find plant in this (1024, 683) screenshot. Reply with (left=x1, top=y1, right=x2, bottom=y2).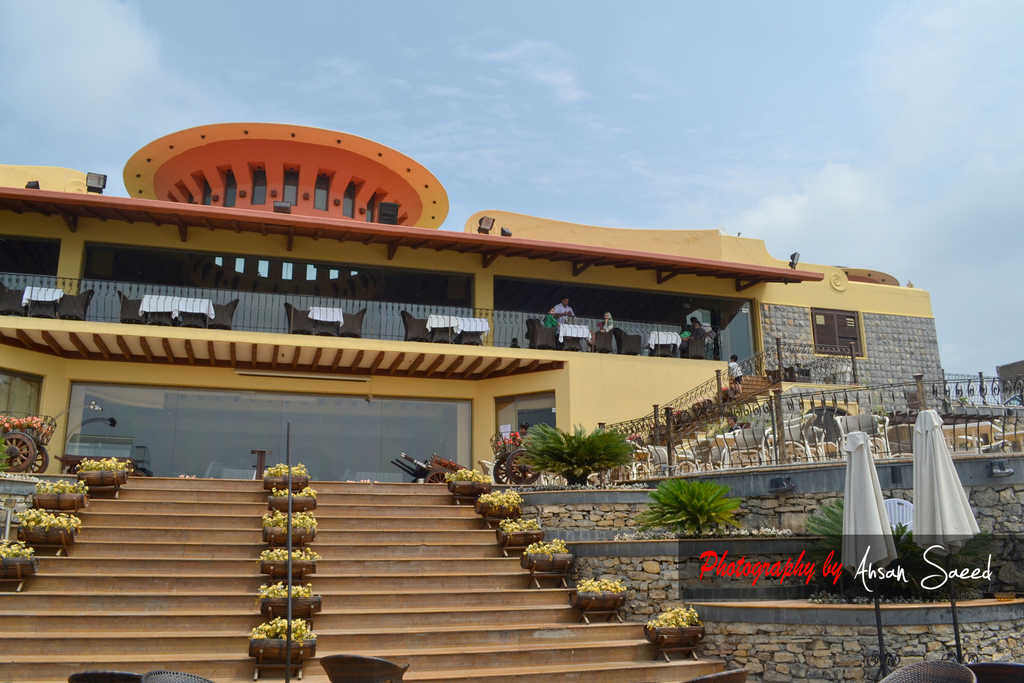
(left=446, top=469, right=492, bottom=483).
